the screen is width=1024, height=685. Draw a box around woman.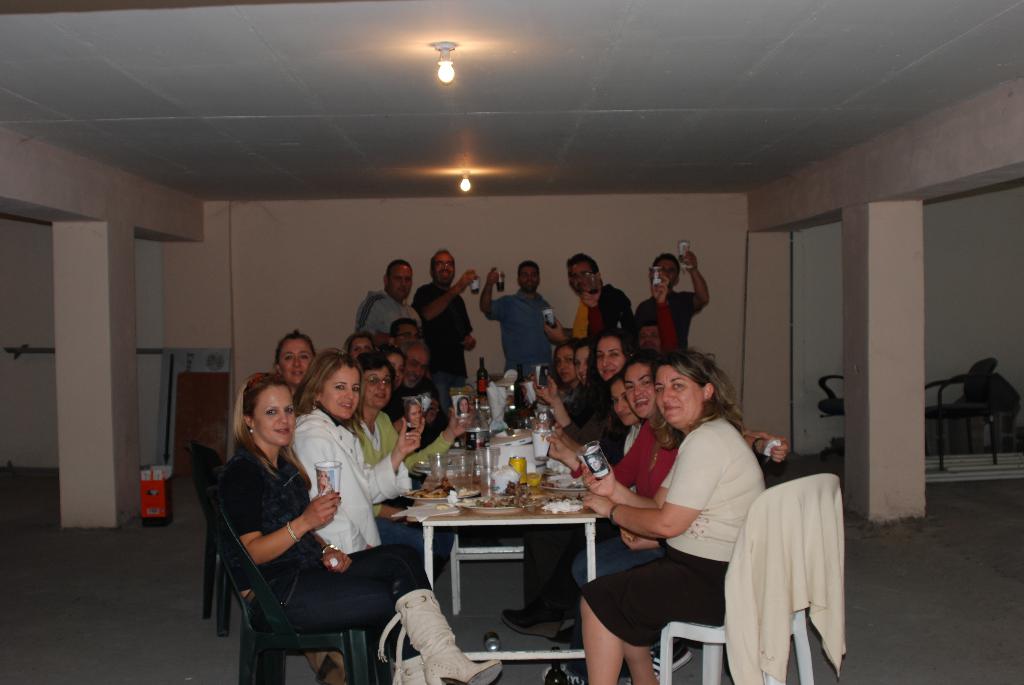
(580, 344, 779, 677).
